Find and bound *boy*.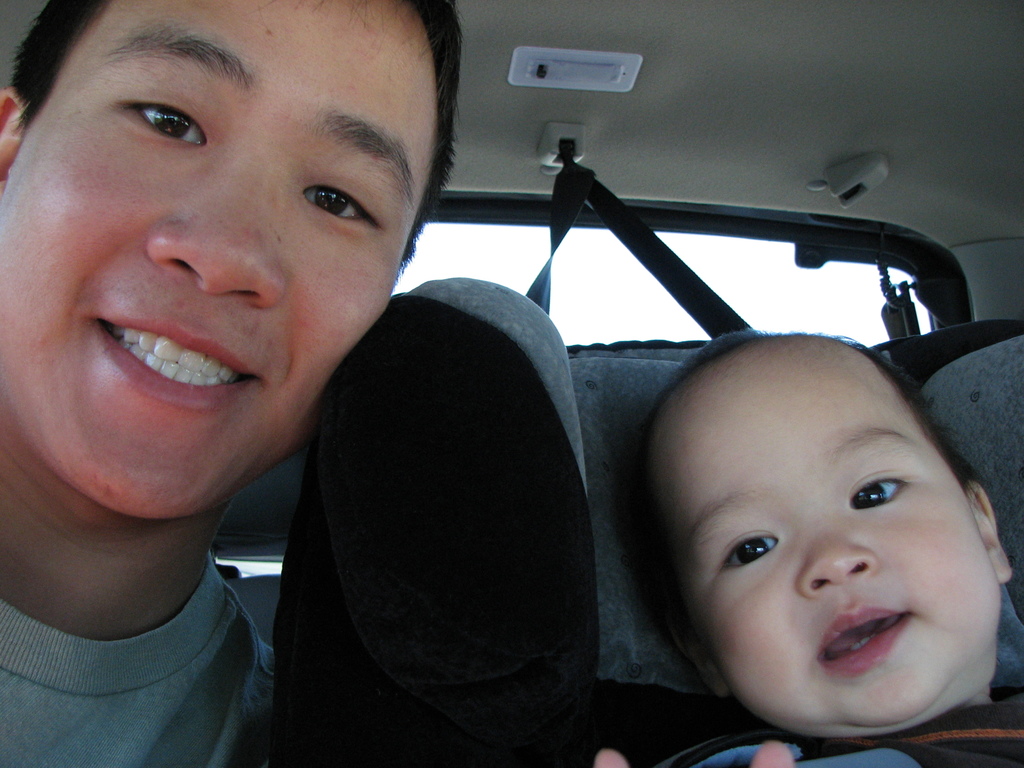
Bound: {"x1": 0, "y1": 2, "x2": 461, "y2": 767}.
